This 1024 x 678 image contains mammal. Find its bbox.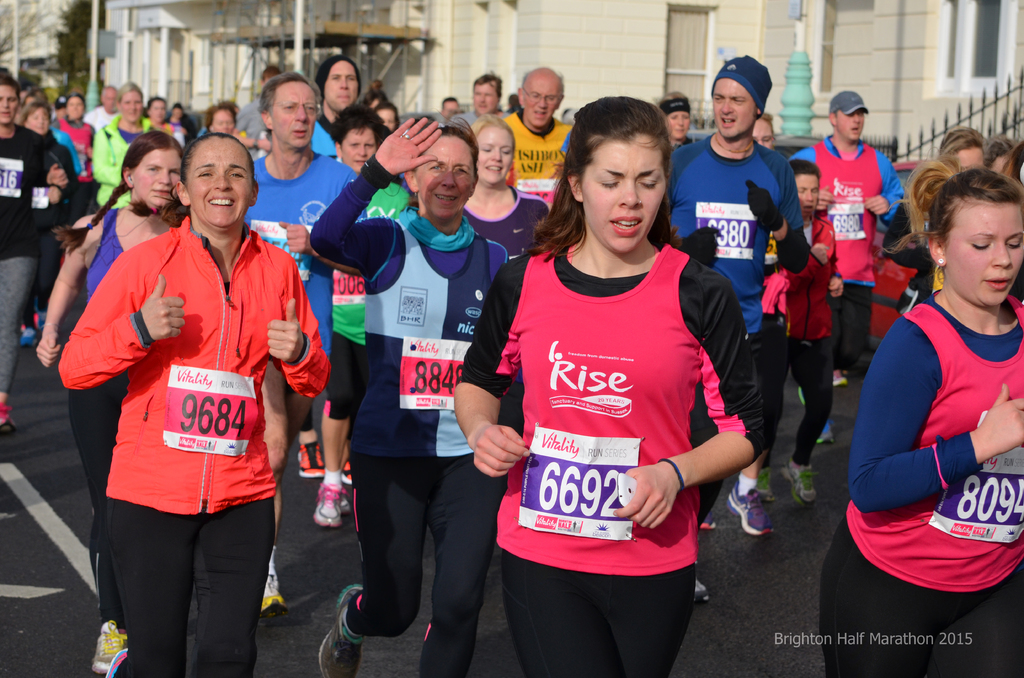
(x1=819, y1=147, x2=1023, y2=634).
